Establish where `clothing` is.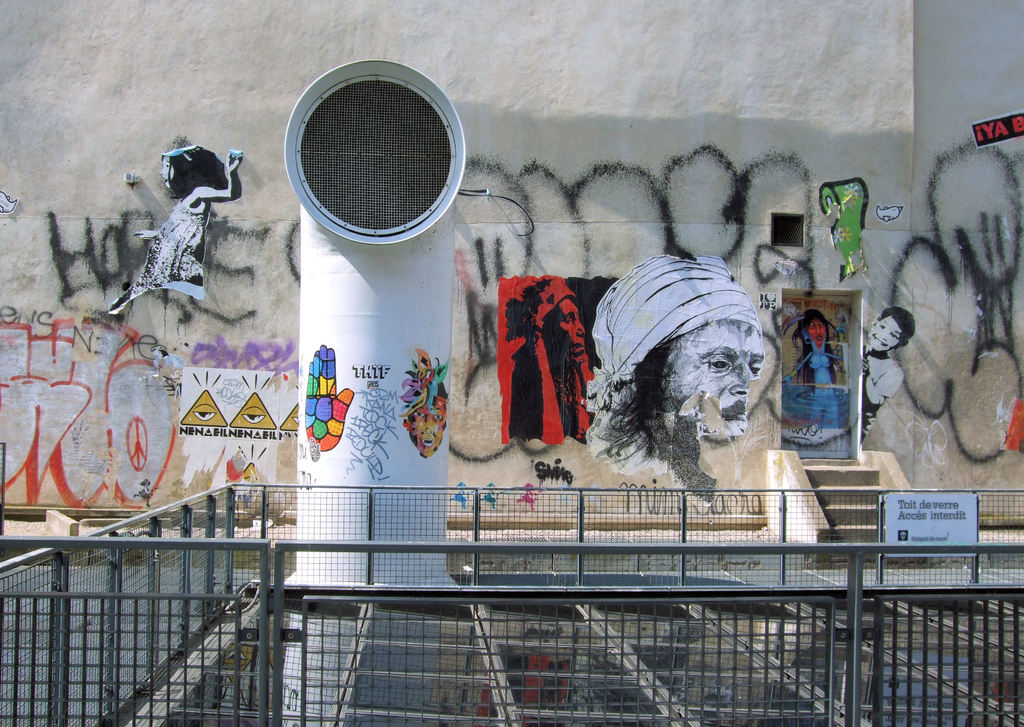
Established at locate(111, 200, 207, 310).
